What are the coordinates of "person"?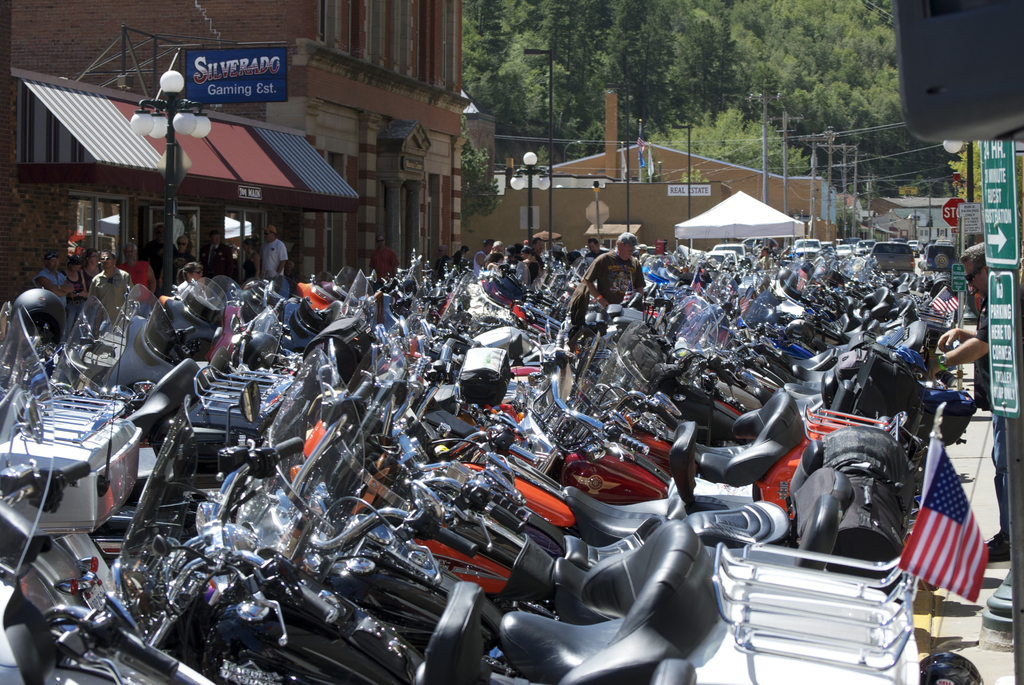
x1=207 y1=227 x2=239 y2=280.
